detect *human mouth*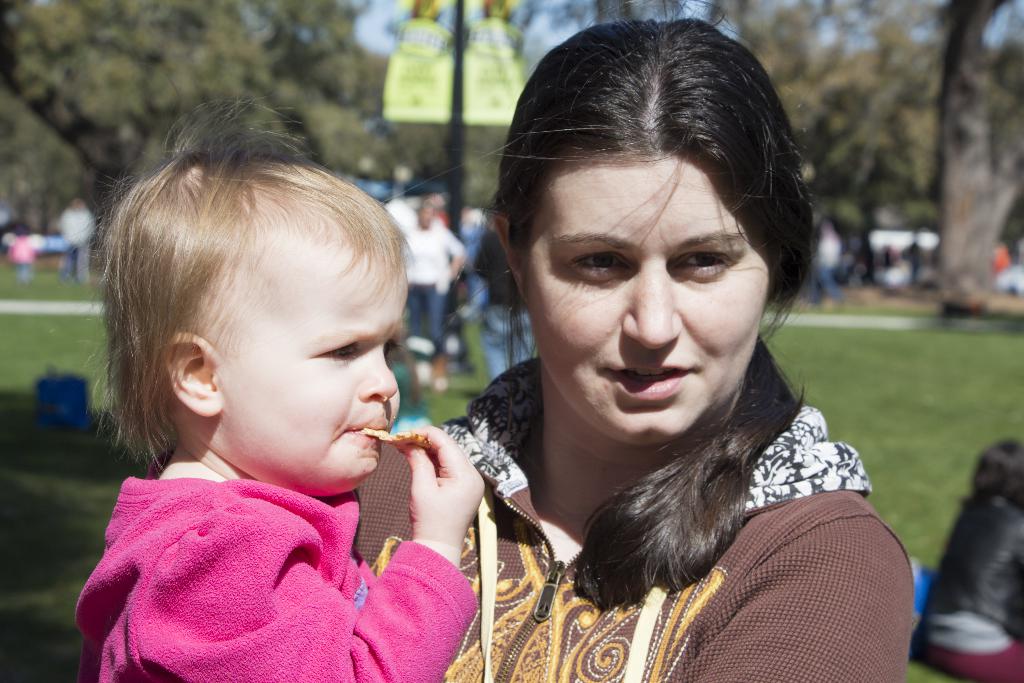
(593, 356, 702, 400)
